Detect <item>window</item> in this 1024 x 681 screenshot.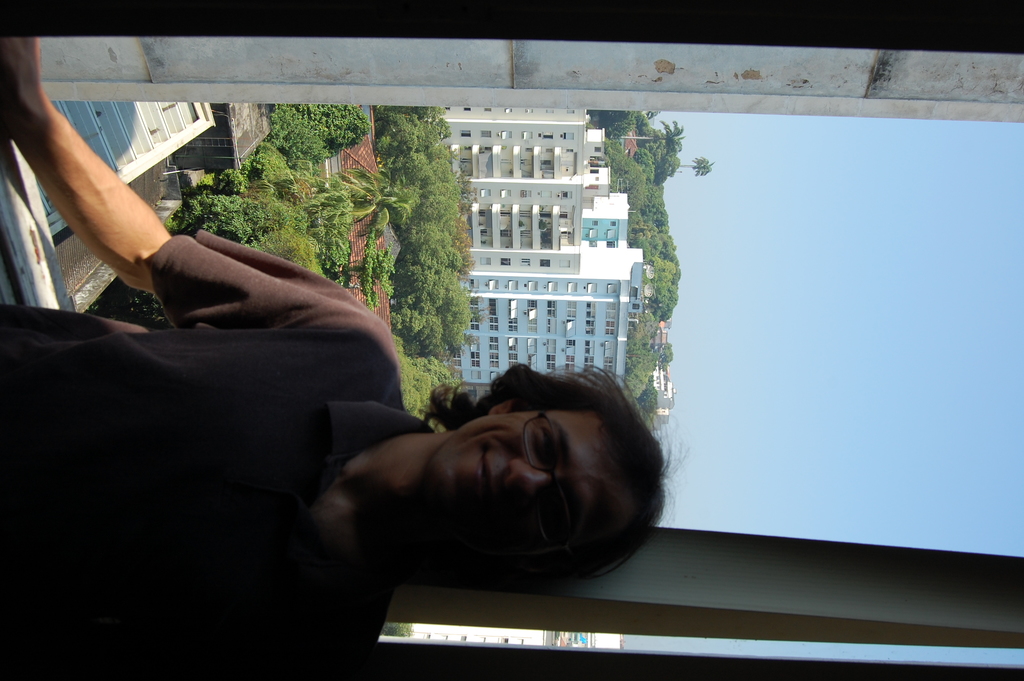
Detection: l=547, t=338, r=556, b=353.
